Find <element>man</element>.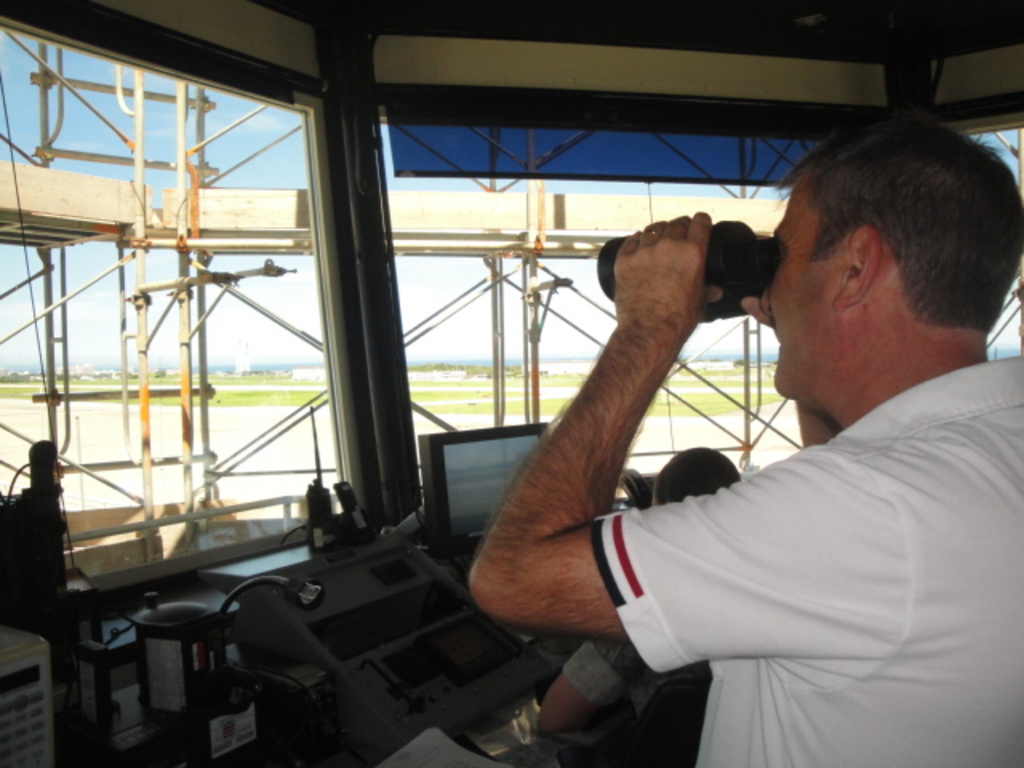
x1=466 y1=110 x2=1022 y2=766.
